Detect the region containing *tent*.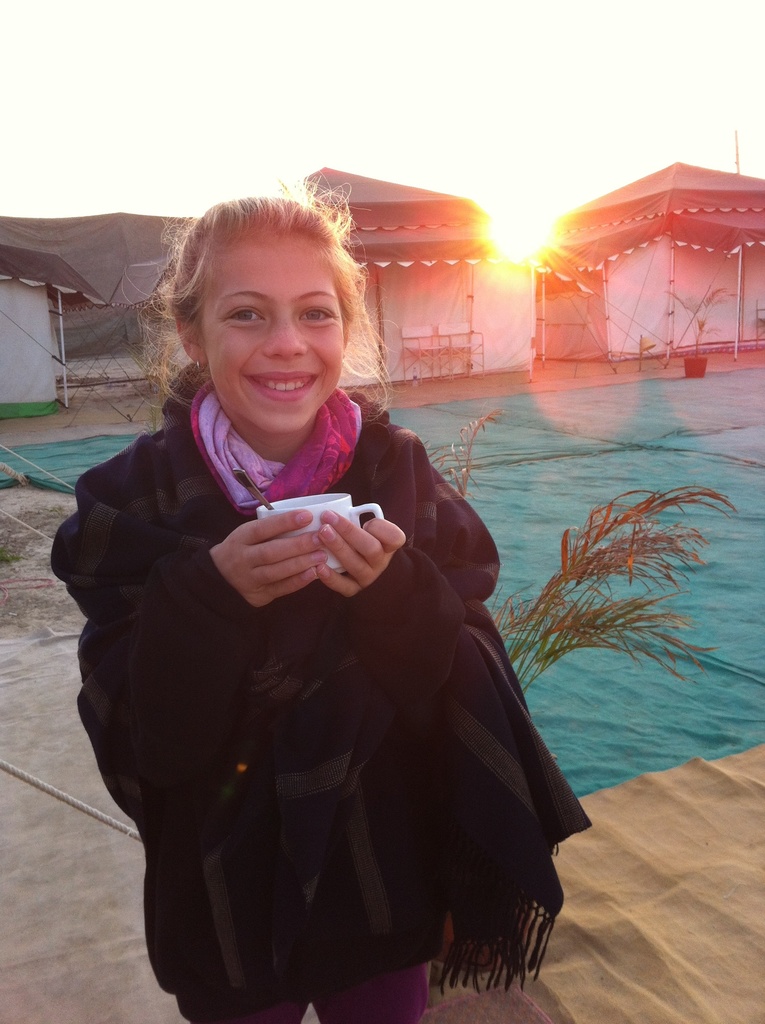
x1=533, y1=156, x2=764, y2=360.
